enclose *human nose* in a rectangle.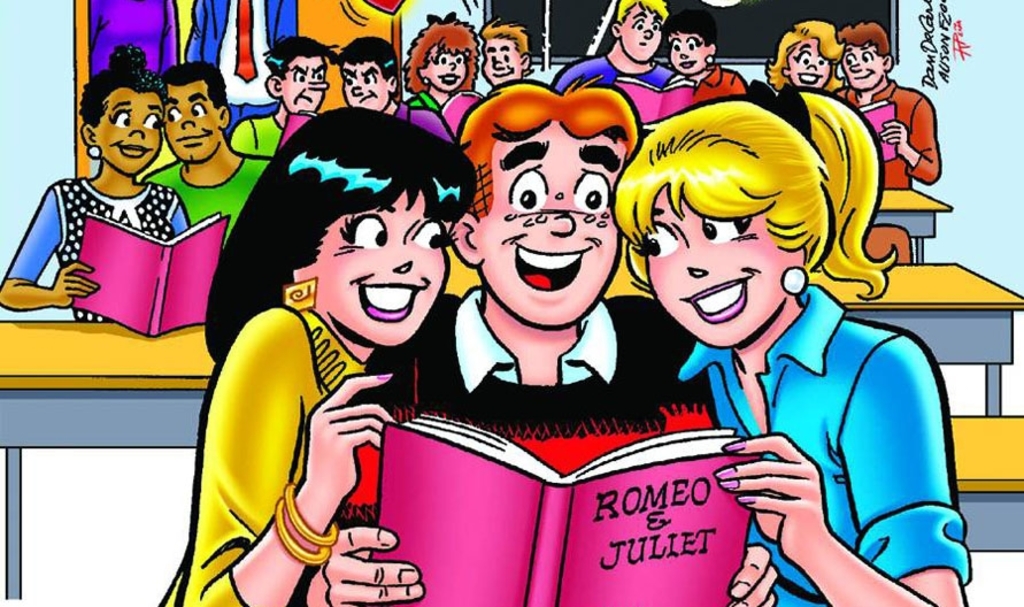
left=306, top=77, right=330, bottom=90.
